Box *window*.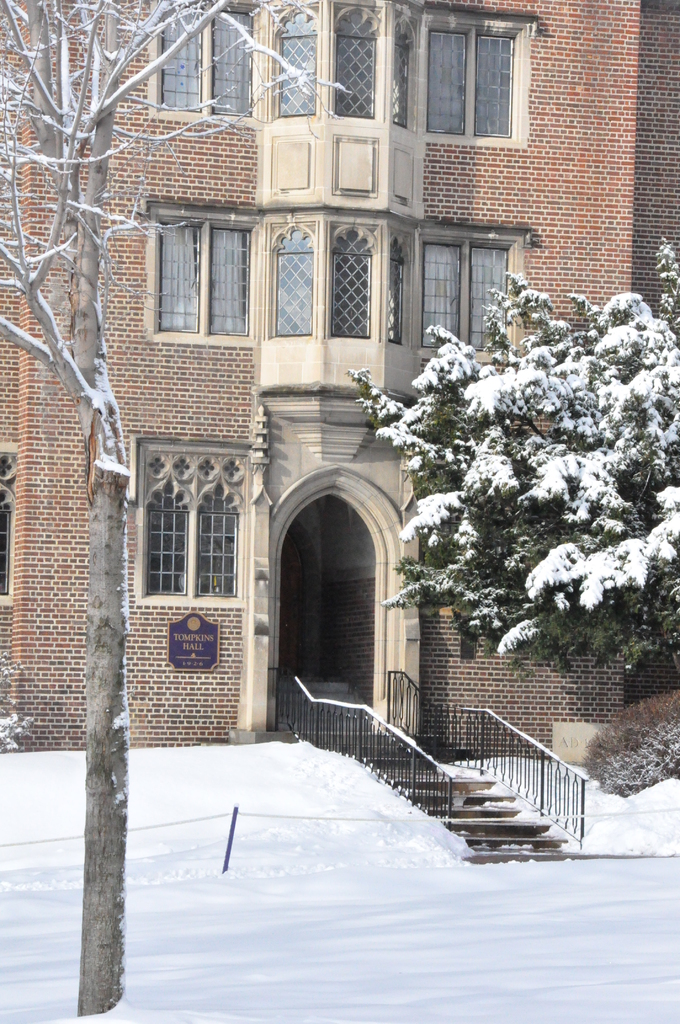
BBox(330, 227, 376, 339).
